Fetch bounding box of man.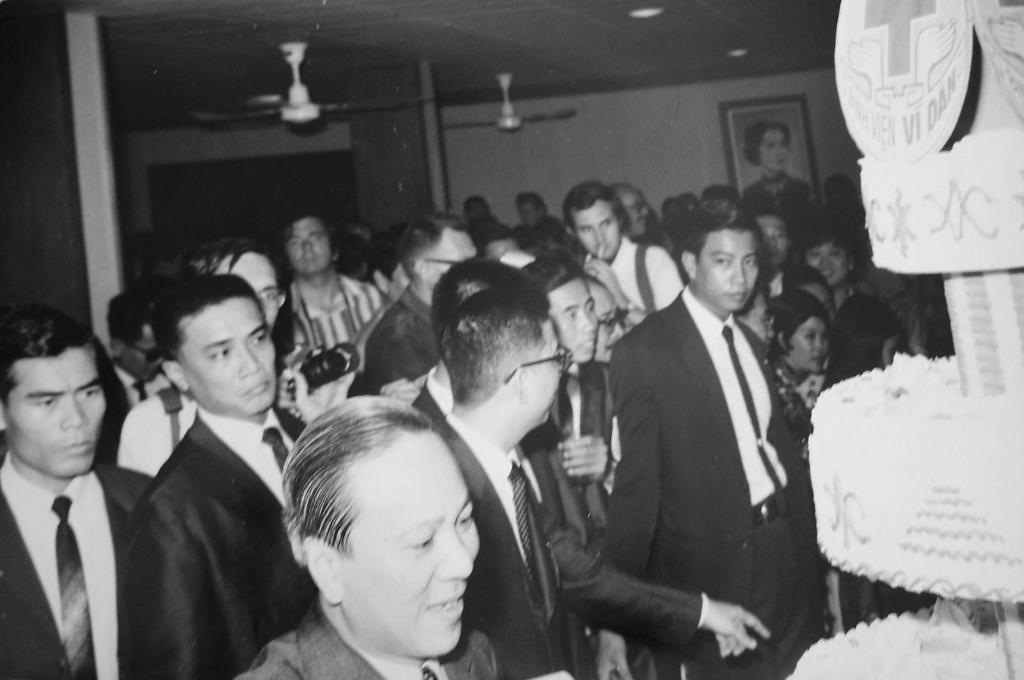
Bbox: 116, 236, 290, 478.
